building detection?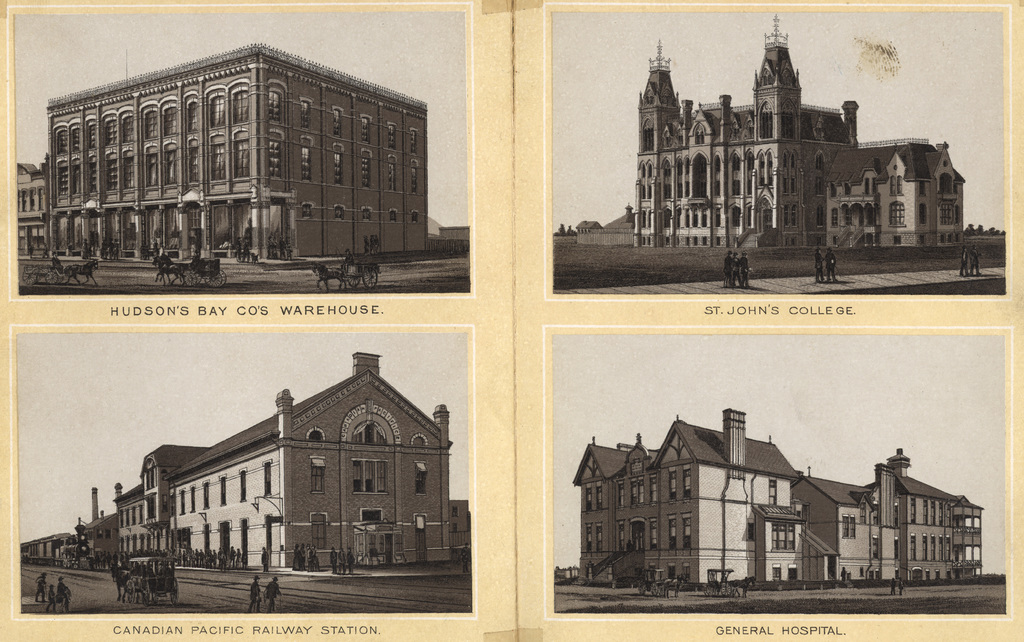
select_region(19, 159, 46, 255)
